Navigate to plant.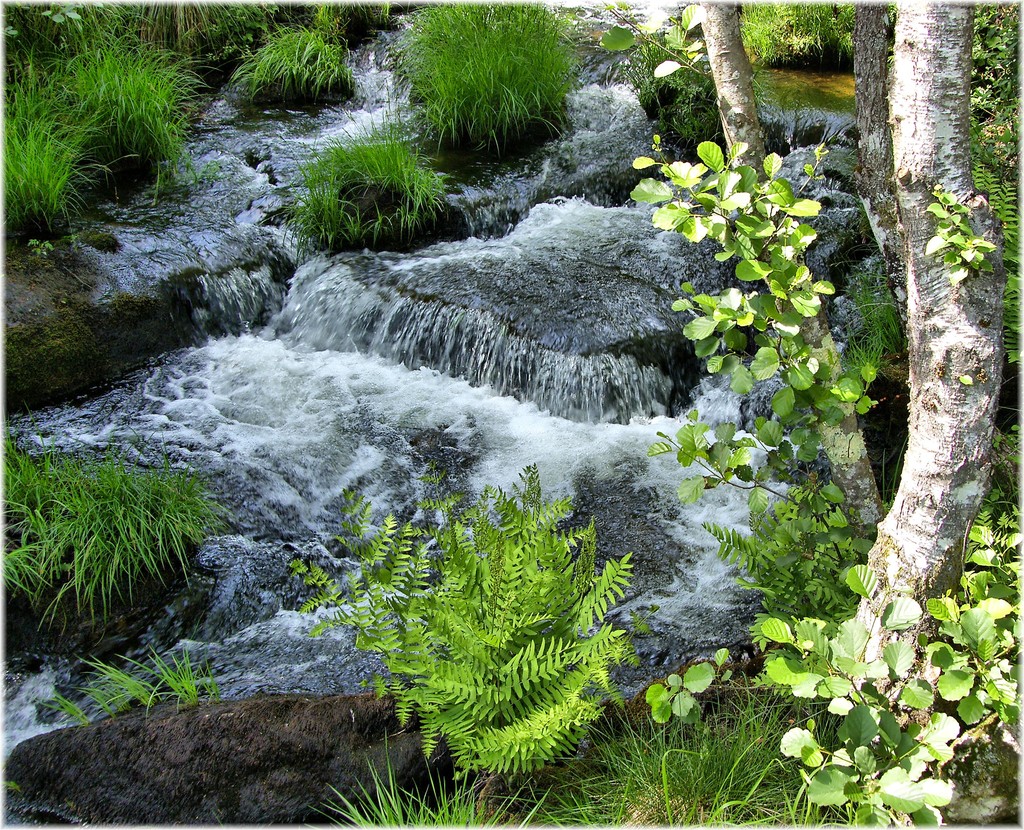
Navigation target: {"x1": 634, "y1": 33, "x2": 713, "y2": 144}.
